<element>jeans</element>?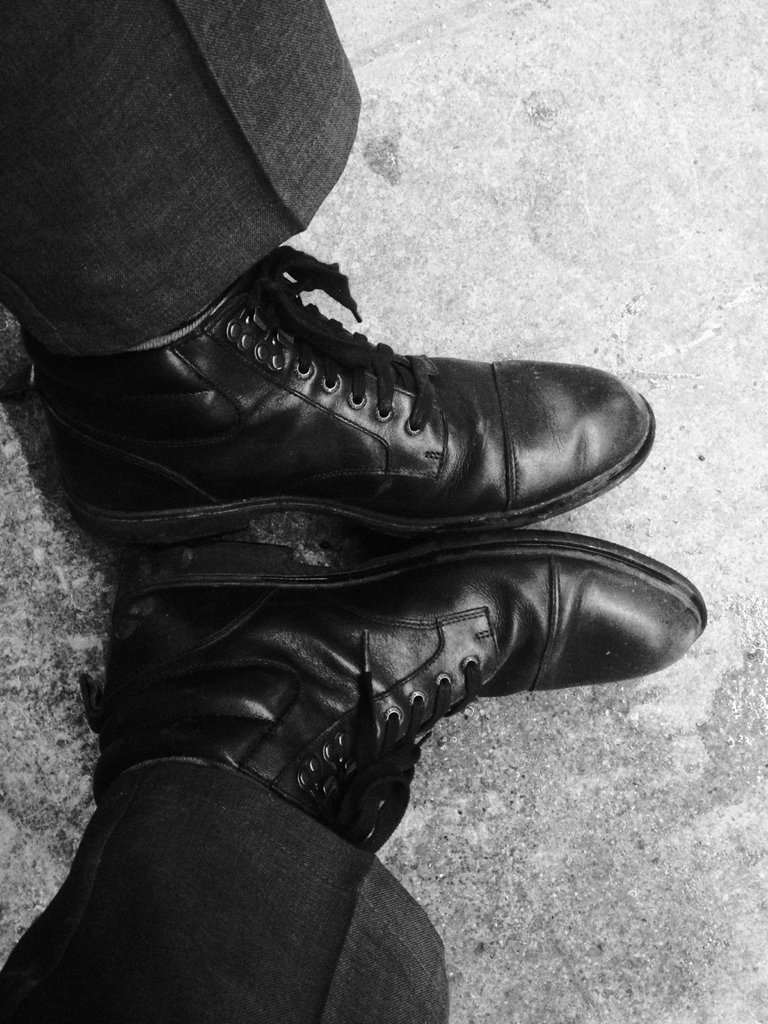
{"left": 0, "top": 6, "right": 380, "bottom": 369}
